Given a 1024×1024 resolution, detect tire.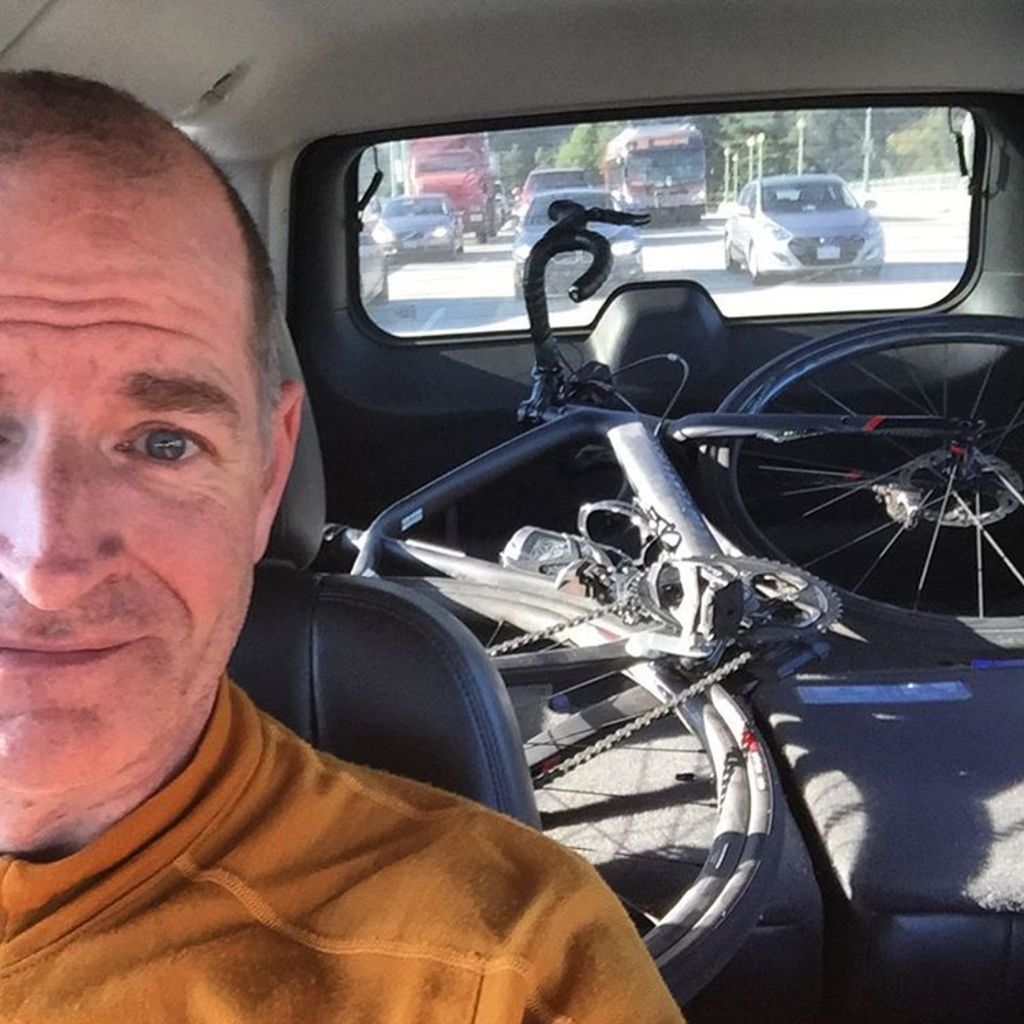
[477, 201, 496, 244].
